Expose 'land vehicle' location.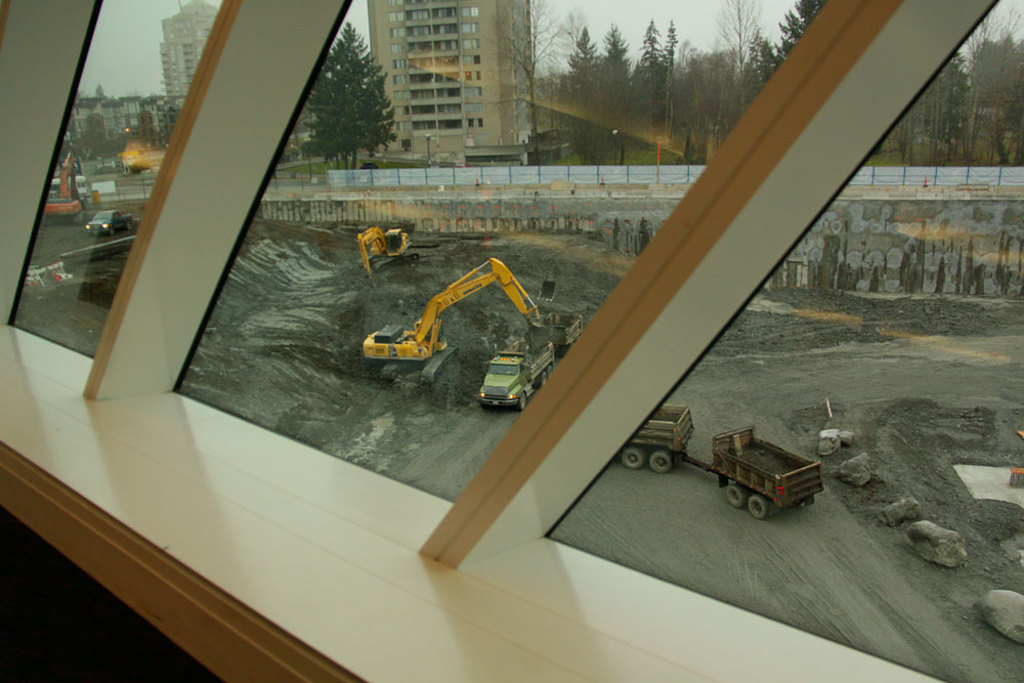
Exposed at {"left": 697, "top": 424, "right": 833, "bottom": 521}.
